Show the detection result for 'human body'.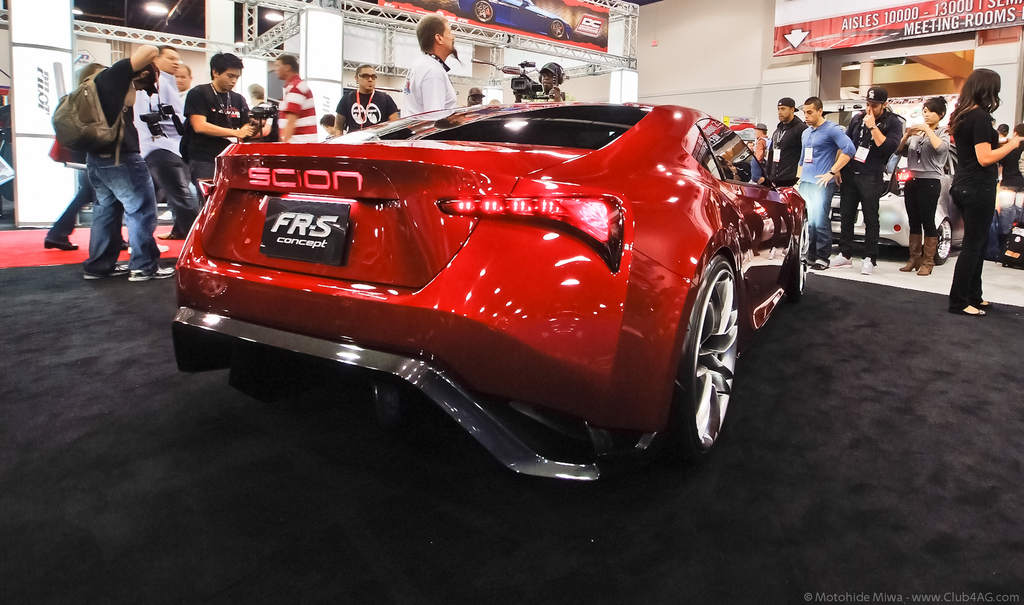
box=[531, 87, 573, 102].
